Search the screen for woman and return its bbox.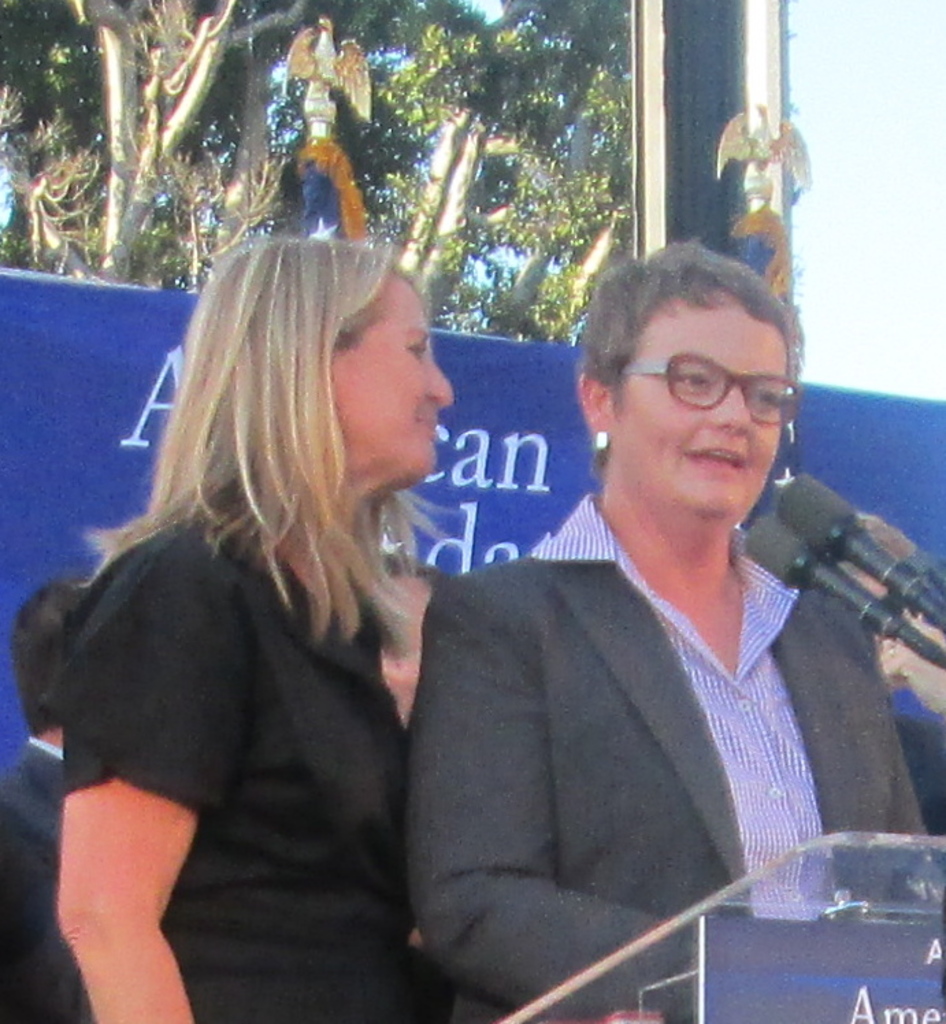
Found: [left=75, top=219, right=565, bottom=994].
